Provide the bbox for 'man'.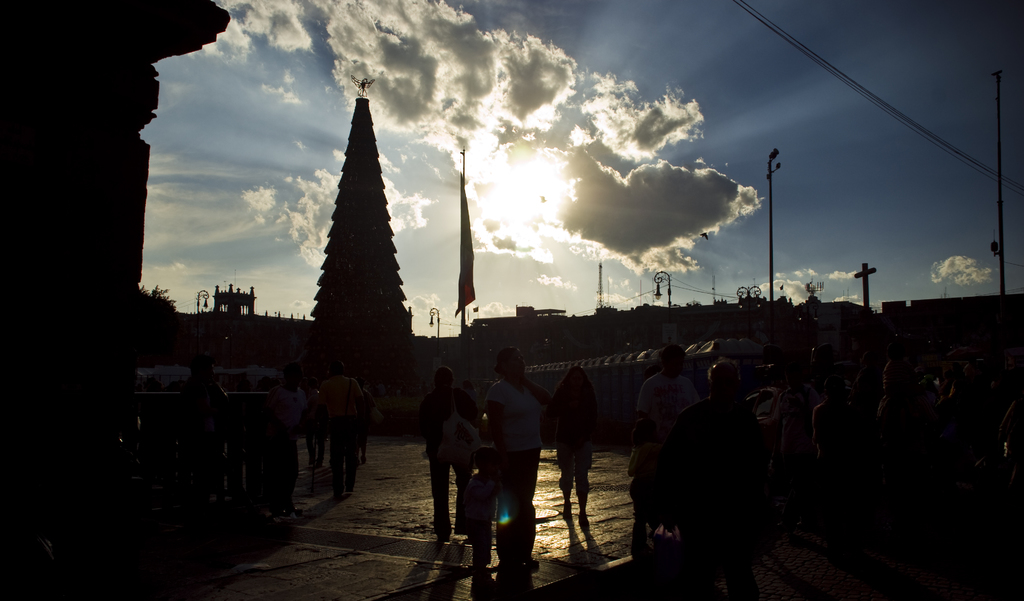
BBox(415, 362, 483, 543).
